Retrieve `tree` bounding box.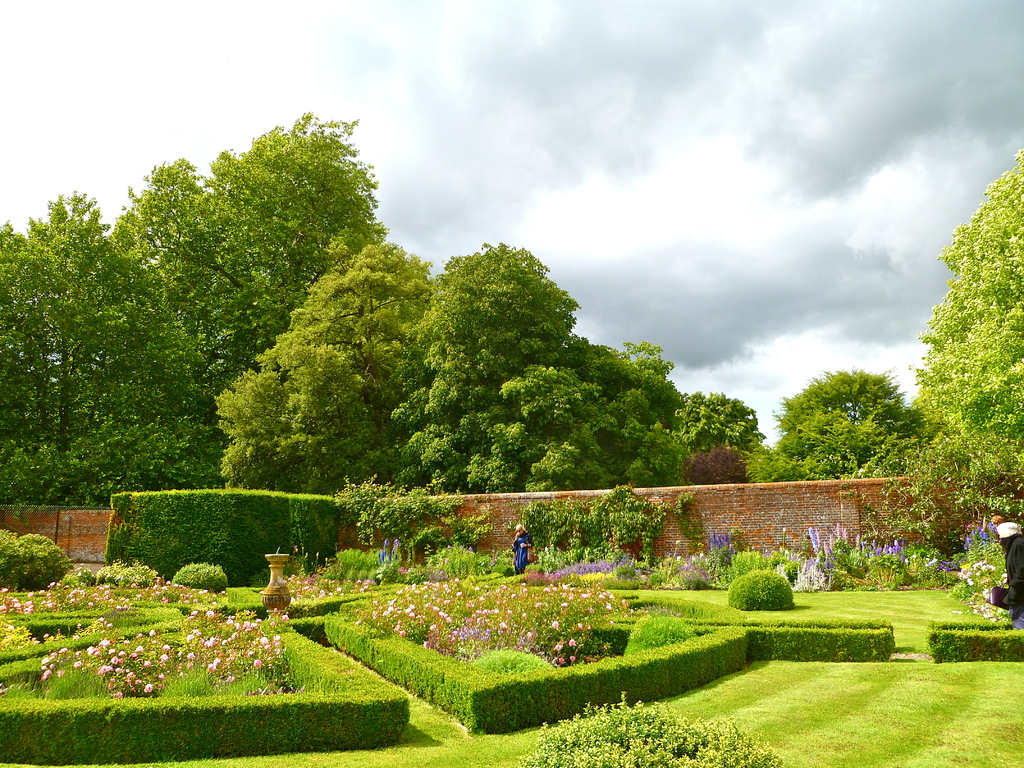
Bounding box: 0/193/228/515.
